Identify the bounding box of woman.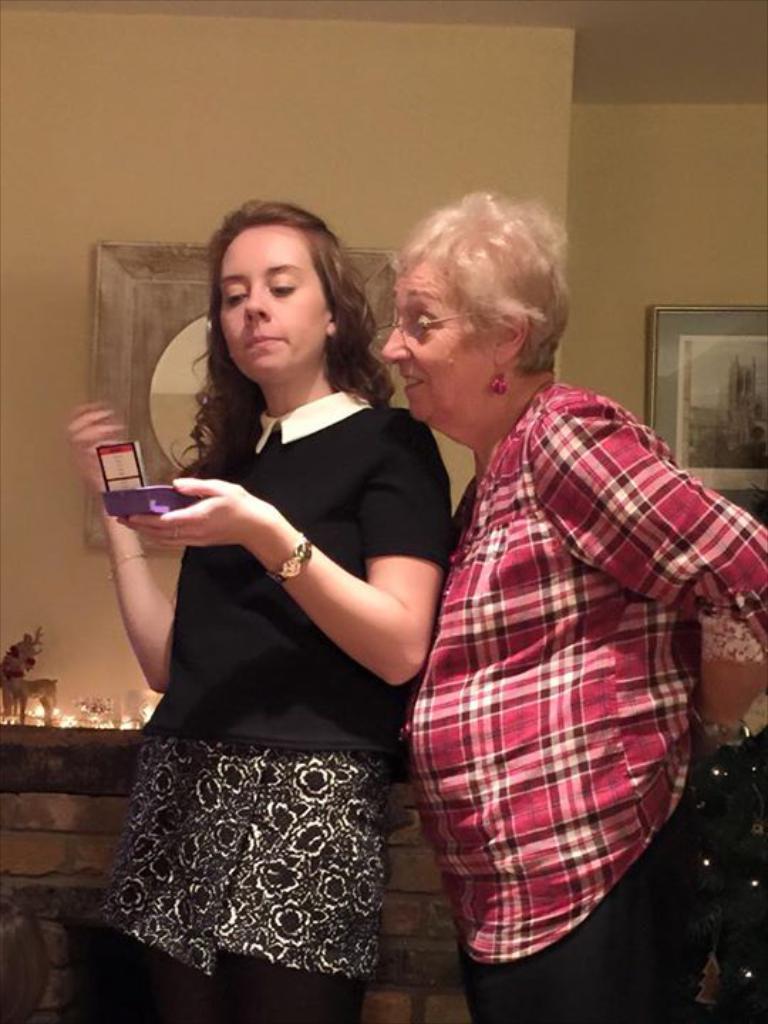
<region>387, 183, 767, 1023</region>.
